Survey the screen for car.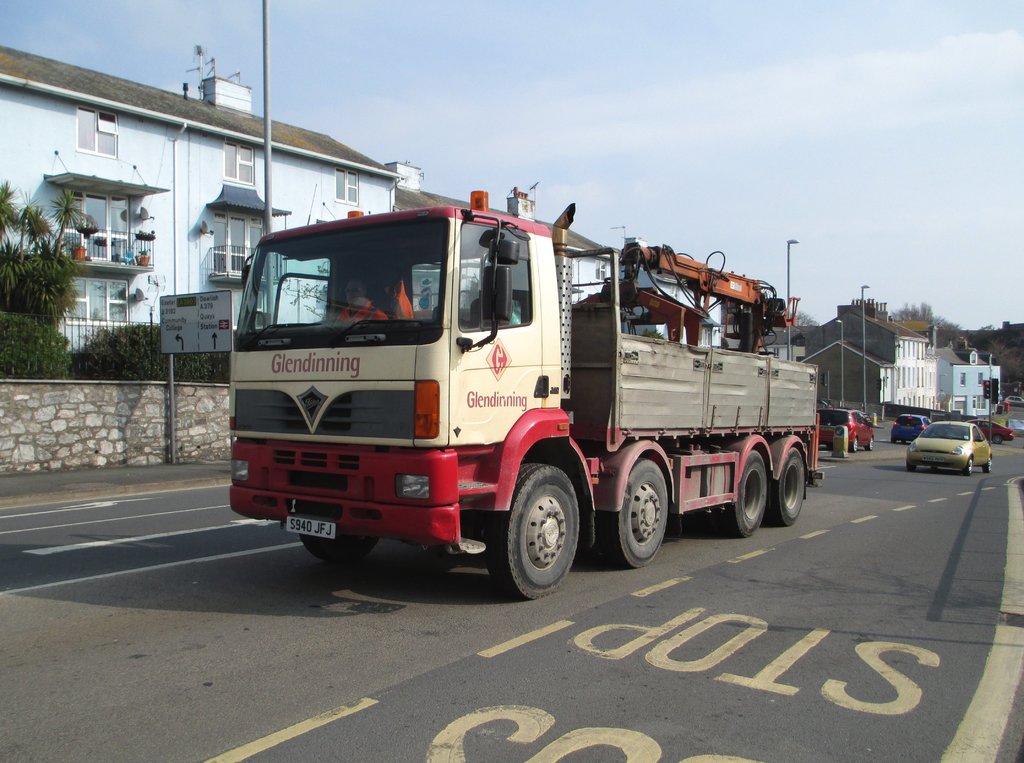
Survey found: <region>820, 406, 874, 450</region>.
